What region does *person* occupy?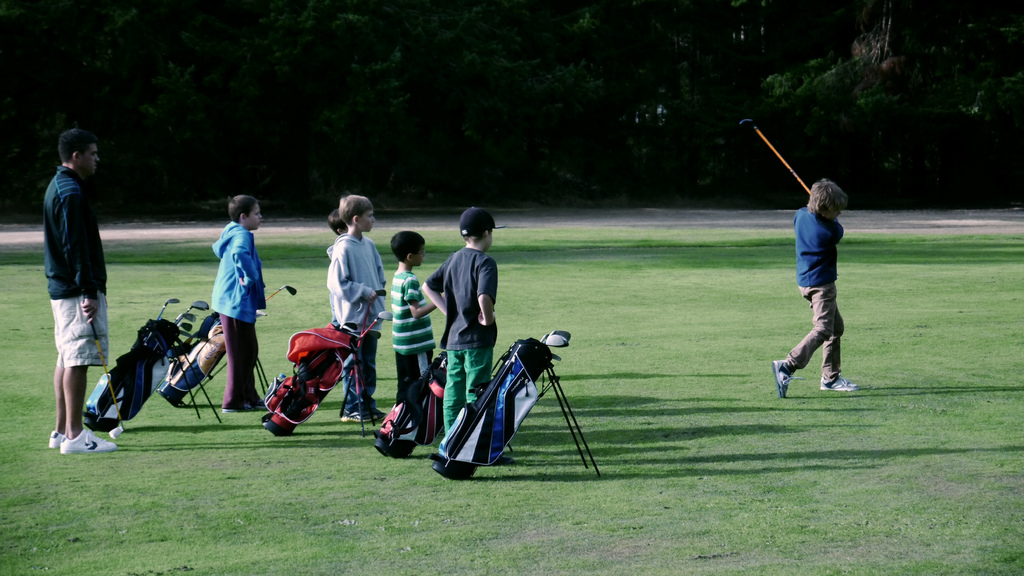
324 197 387 422.
